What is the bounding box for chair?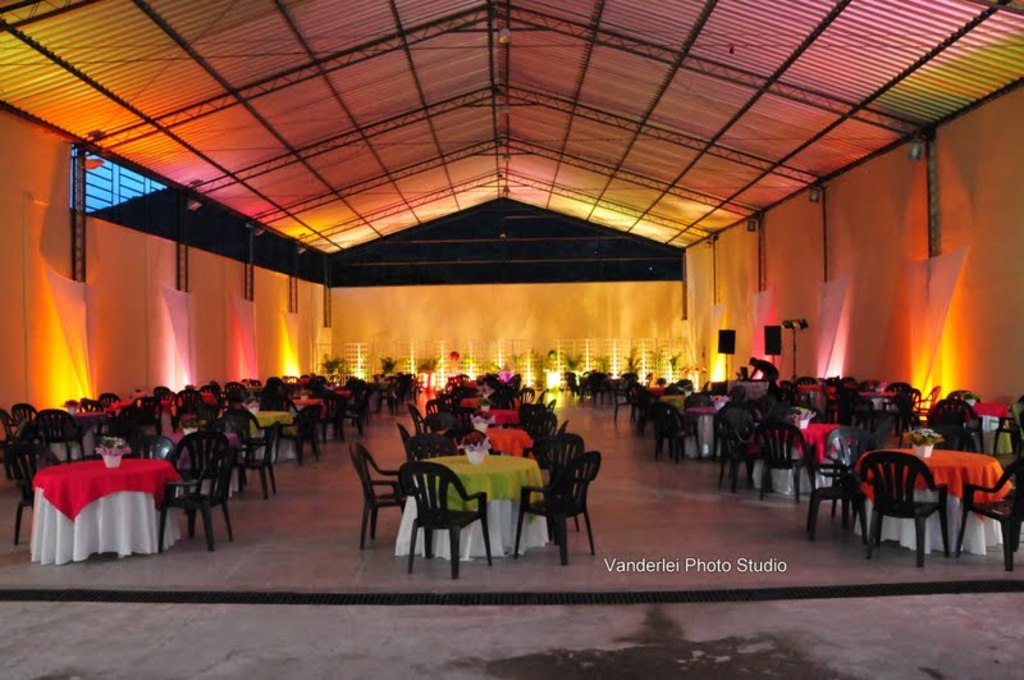
[755, 425, 814, 503].
